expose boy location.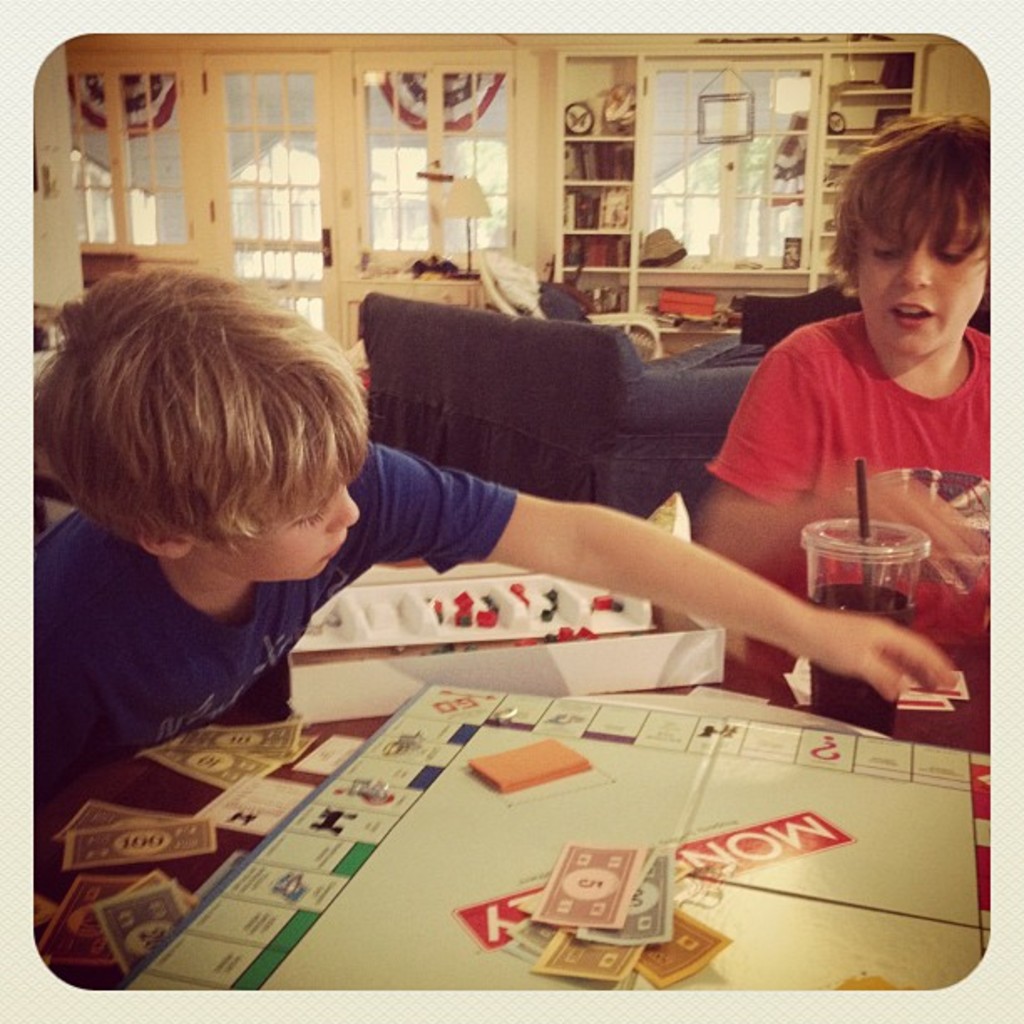
Exposed at locate(32, 261, 955, 796).
